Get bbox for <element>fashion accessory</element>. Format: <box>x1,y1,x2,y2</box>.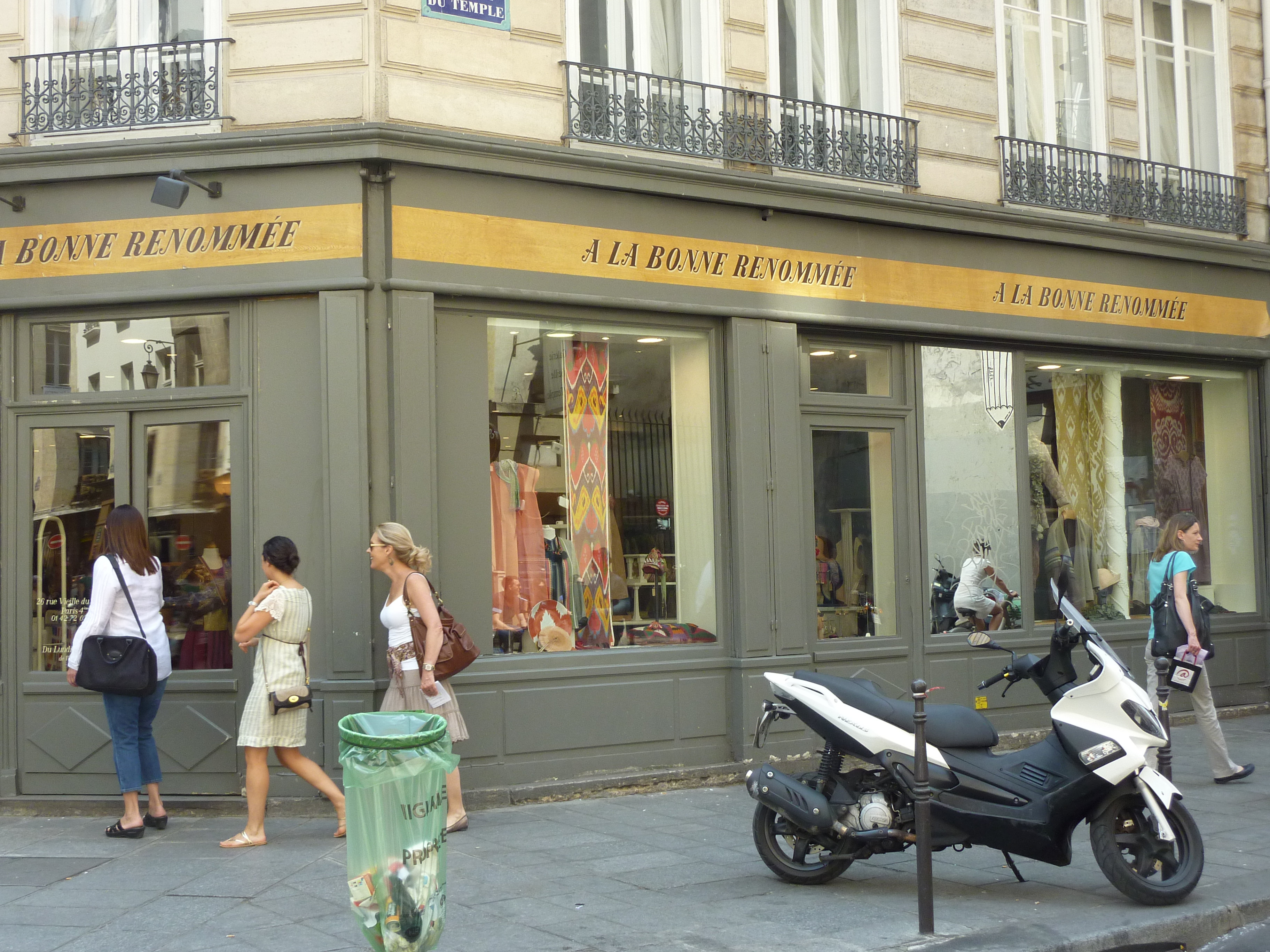
<box>141,200,167,239</box>.
